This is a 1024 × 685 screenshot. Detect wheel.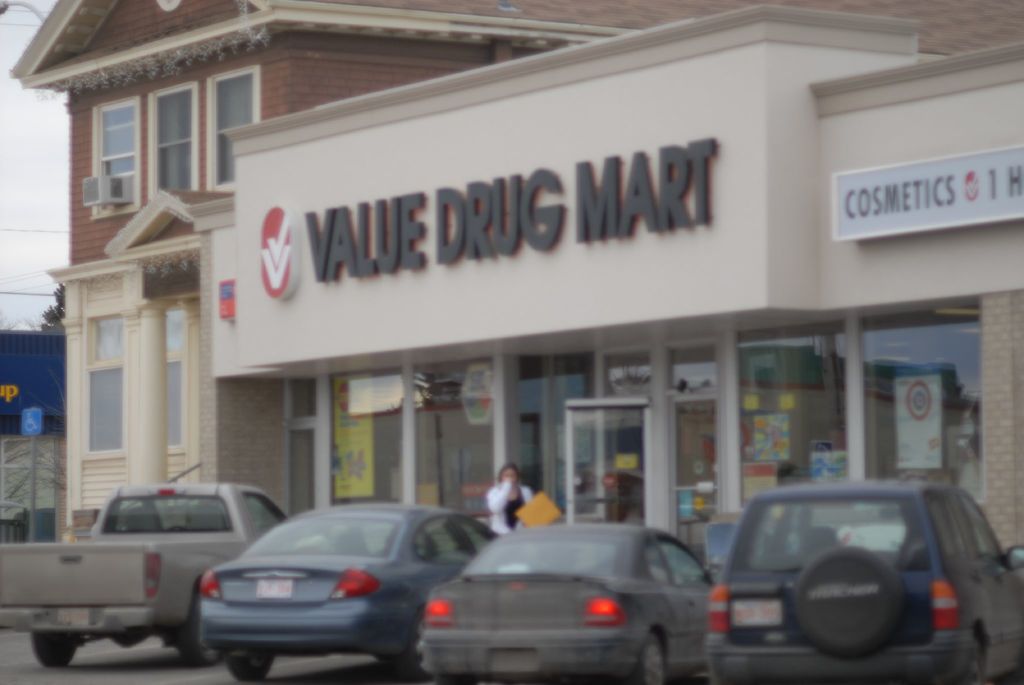
(x1=435, y1=679, x2=479, y2=684).
